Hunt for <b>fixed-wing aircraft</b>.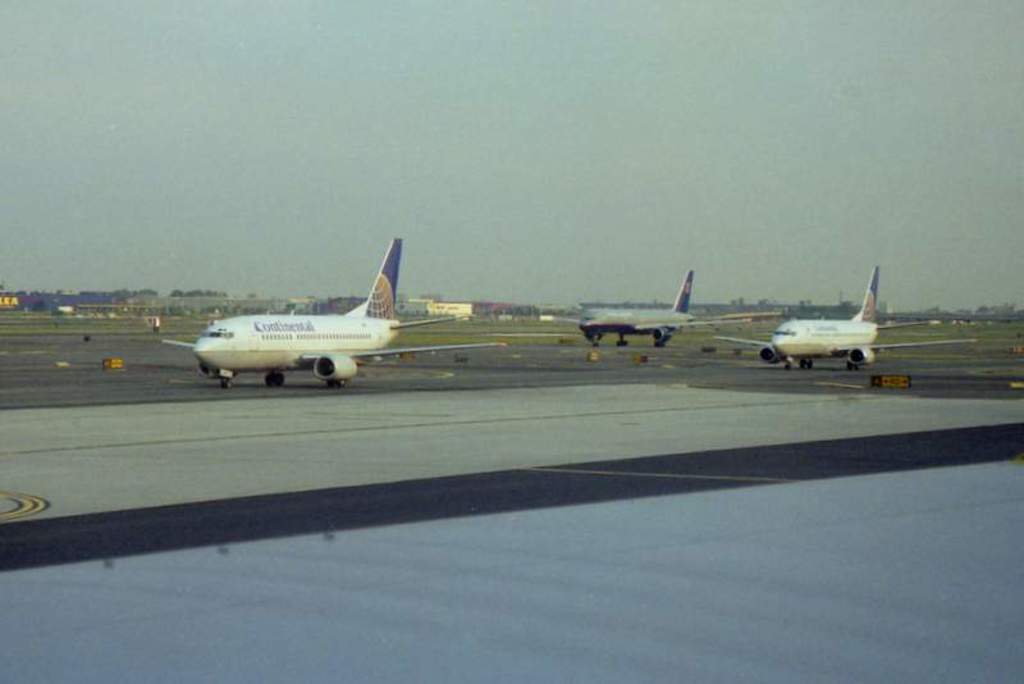
Hunted down at pyautogui.locateOnScreen(708, 264, 983, 373).
